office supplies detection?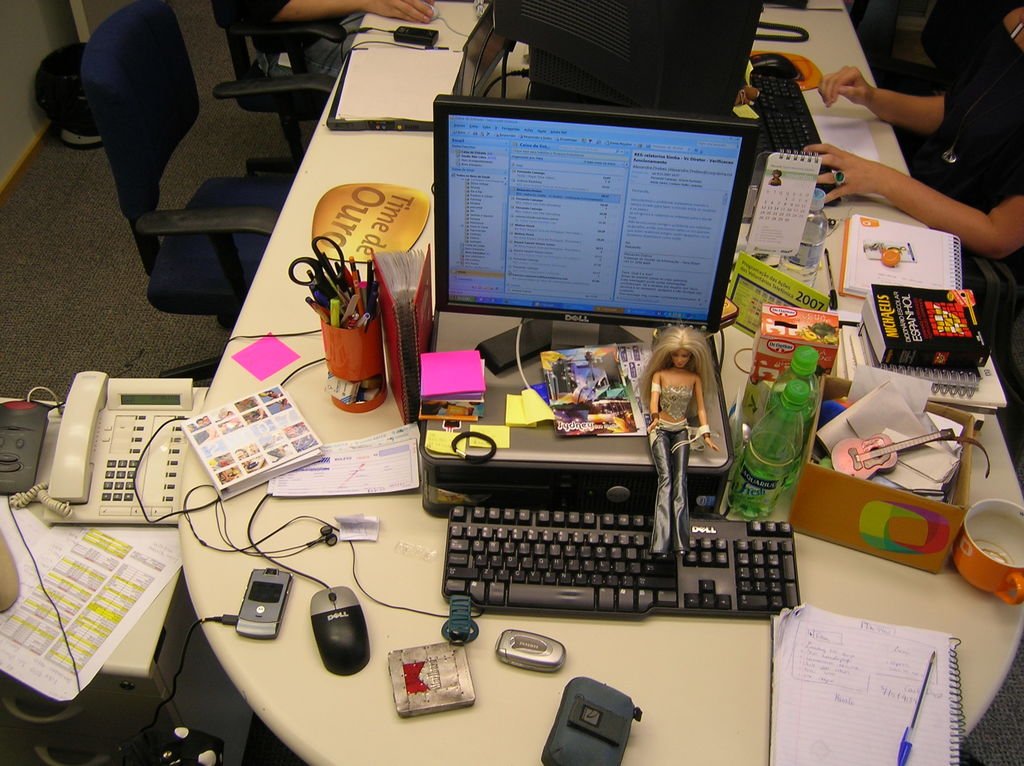
776,607,963,753
